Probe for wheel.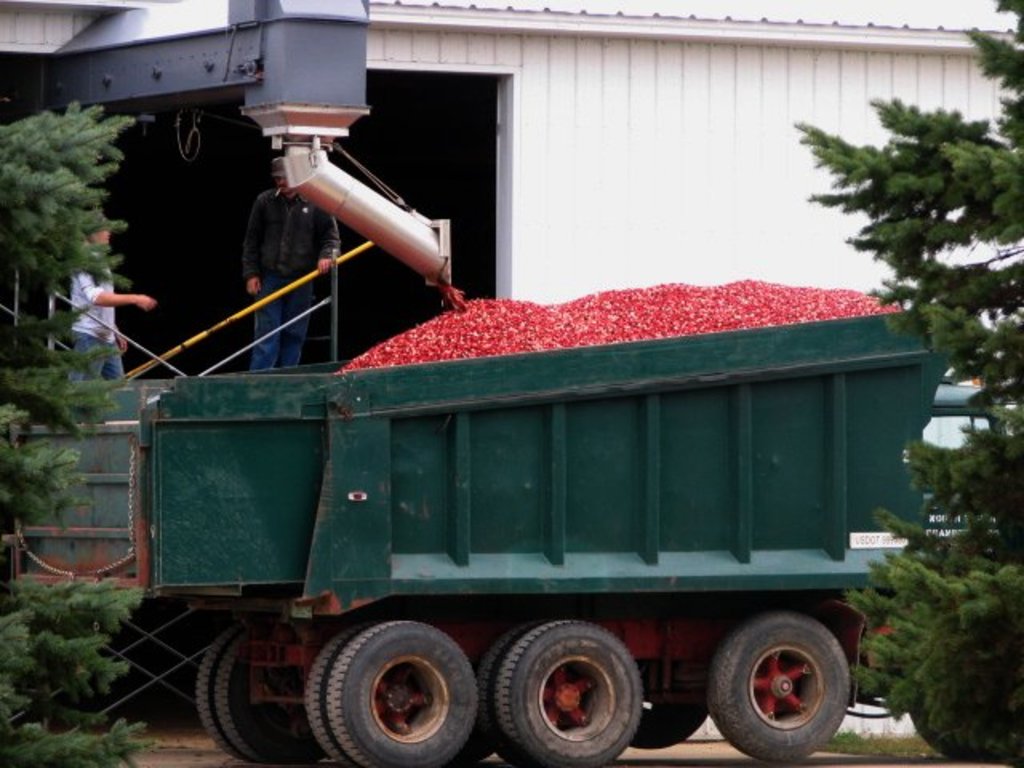
Probe result: [x1=706, y1=610, x2=846, y2=763].
